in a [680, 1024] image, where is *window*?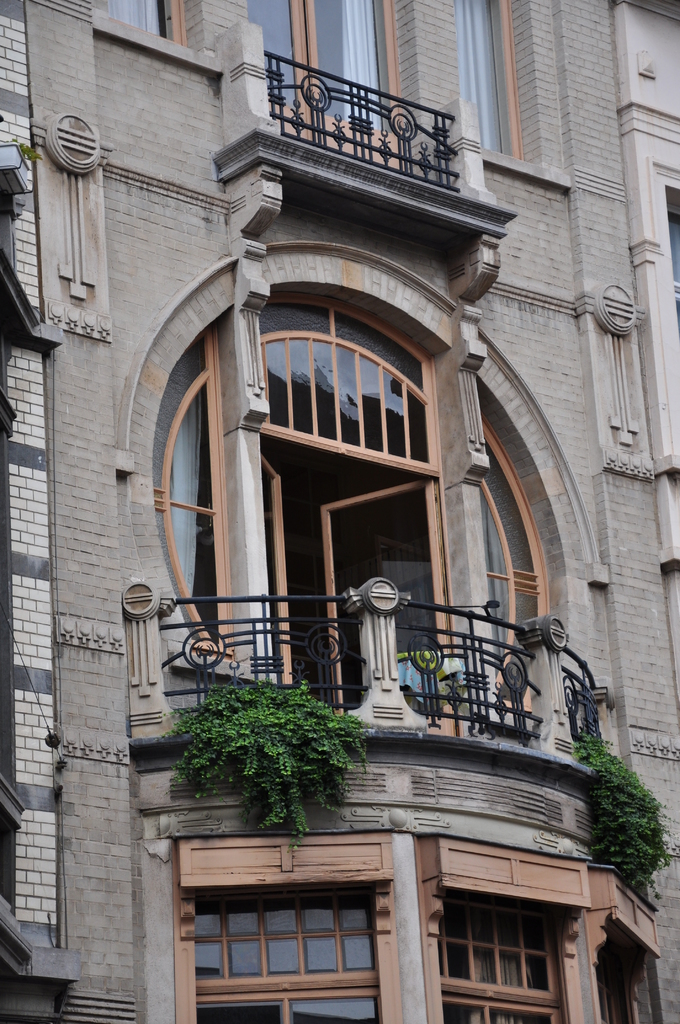
box=[236, 0, 411, 134].
